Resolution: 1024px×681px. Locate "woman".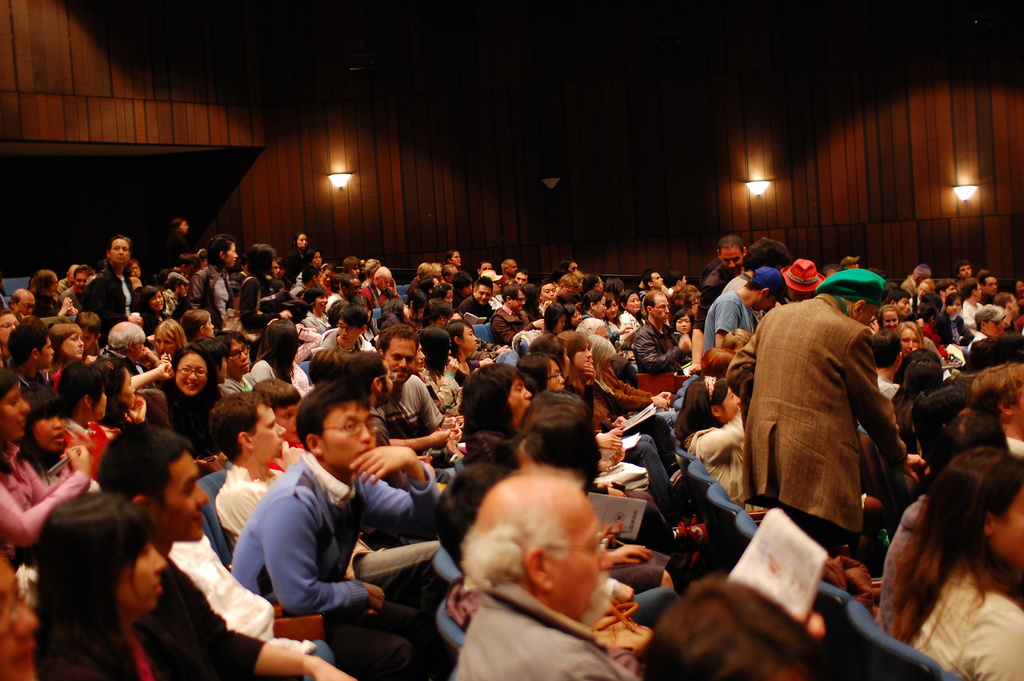
(442, 251, 468, 277).
